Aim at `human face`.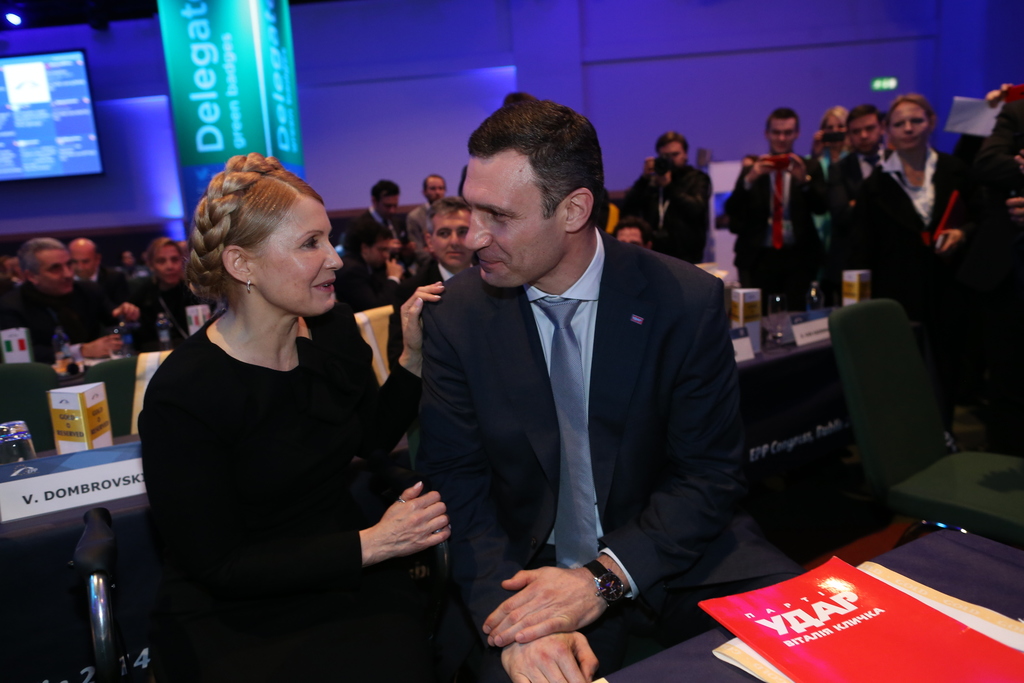
Aimed at box(771, 117, 797, 155).
